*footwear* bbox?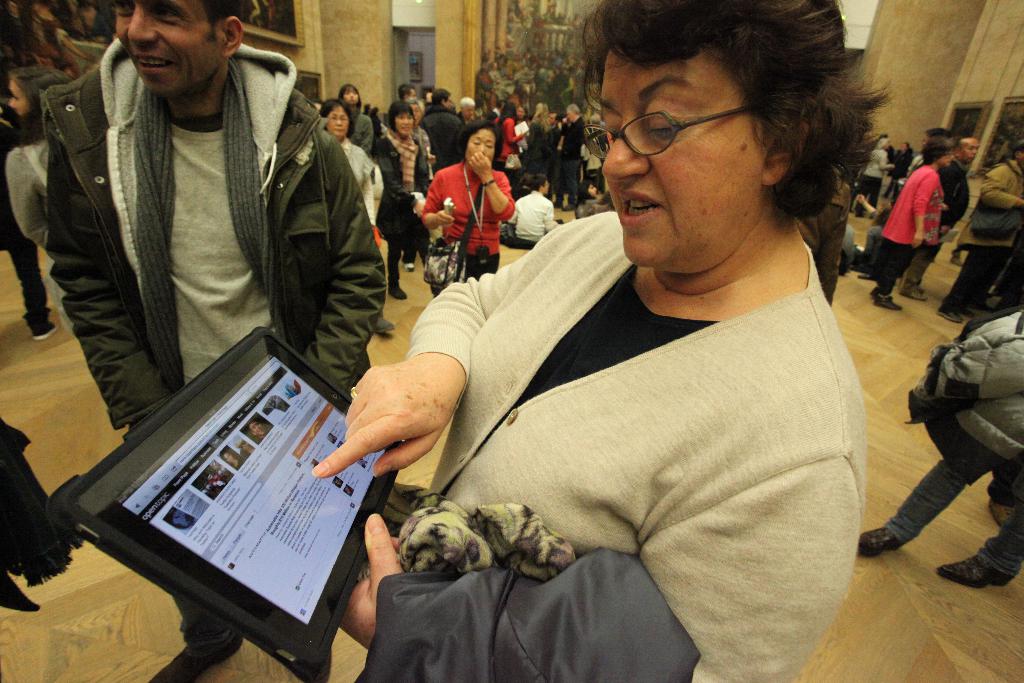
{"x1": 956, "y1": 302, "x2": 975, "y2": 318}
